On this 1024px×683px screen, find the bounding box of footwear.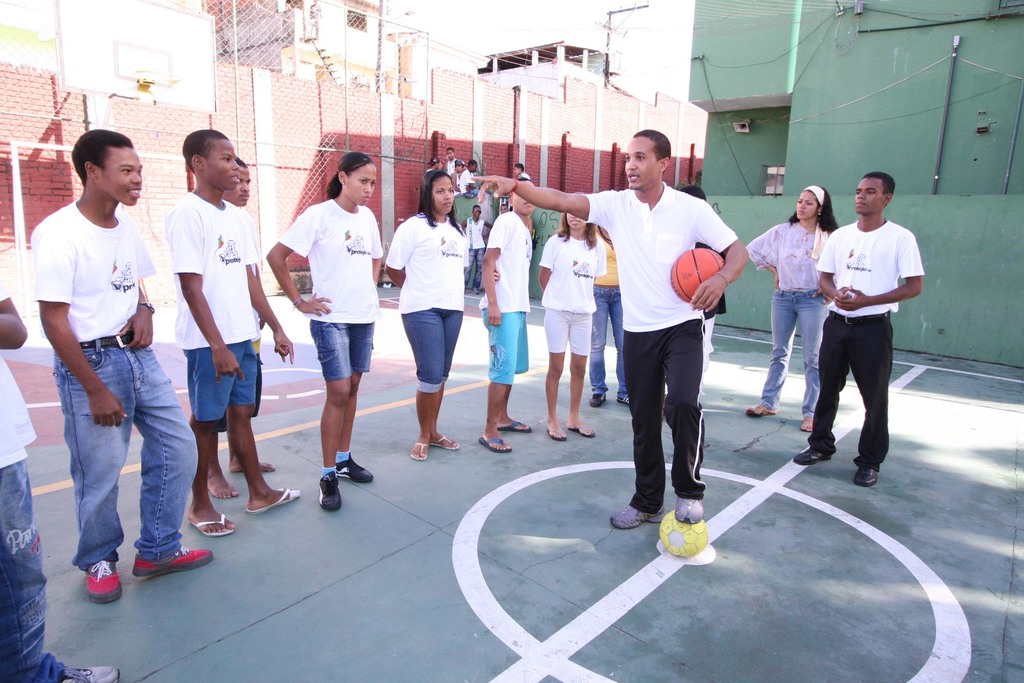
Bounding box: 319:467:345:511.
